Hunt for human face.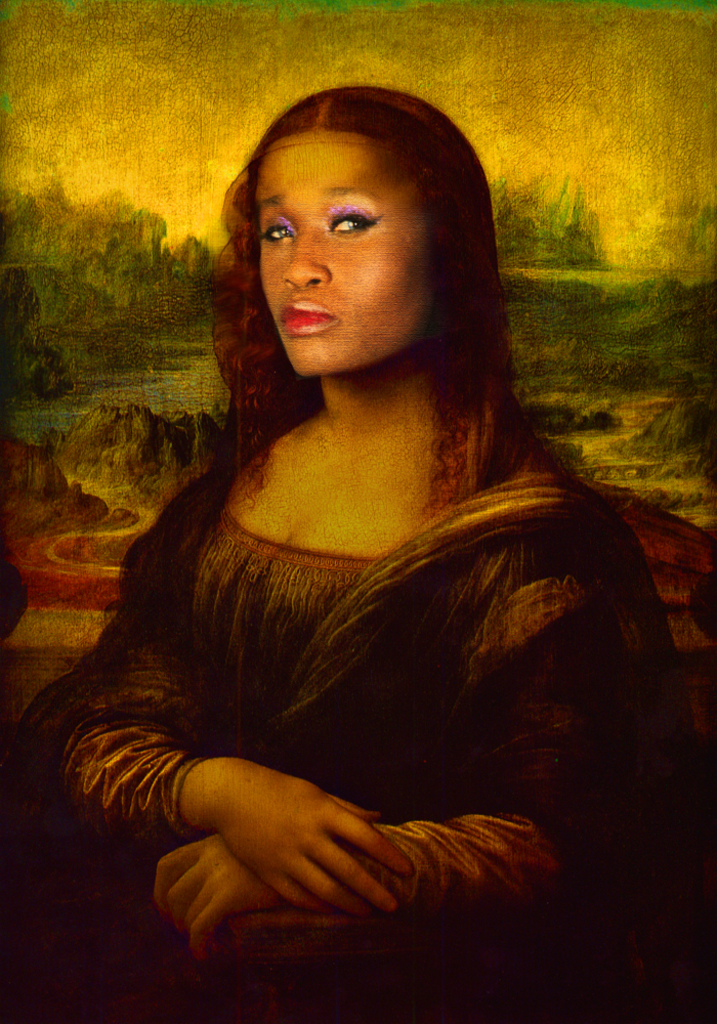
Hunted down at 253:127:437:377.
